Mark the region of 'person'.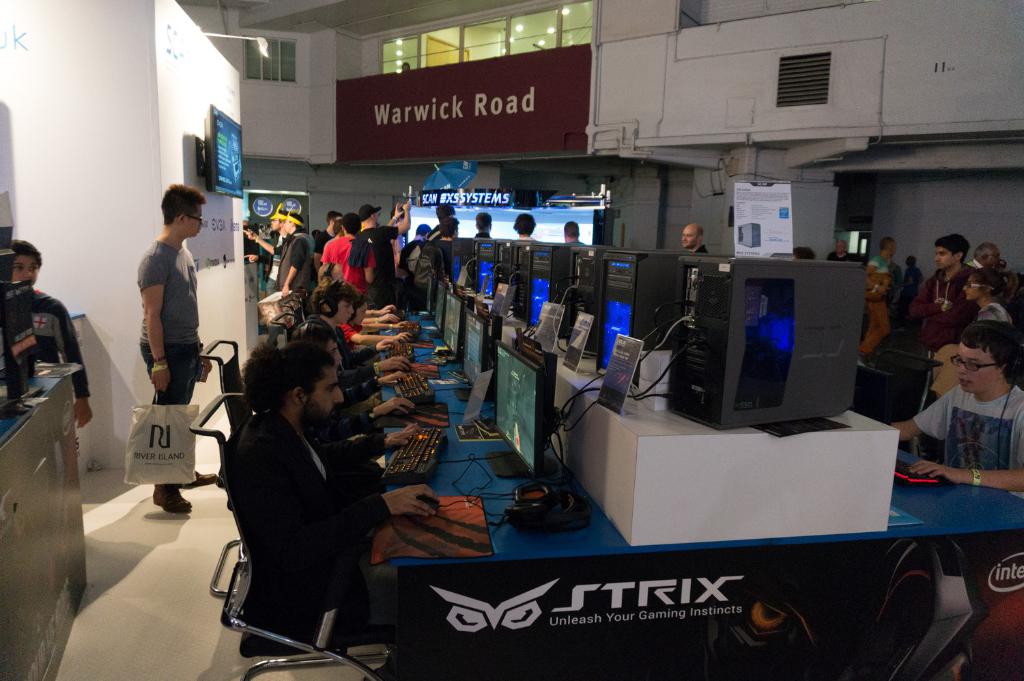
Region: pyautogui.locateOnScreen(285, 315, 423, 492).
